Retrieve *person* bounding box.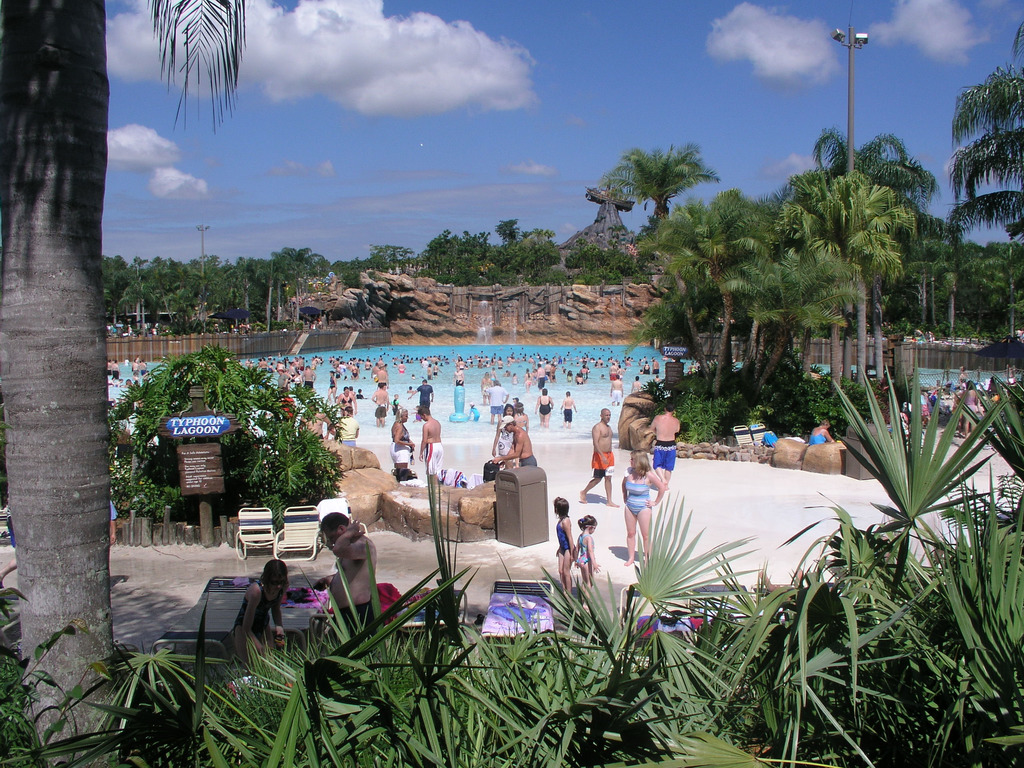
Bounding box: bbox=(374, 363, 388, 385).
